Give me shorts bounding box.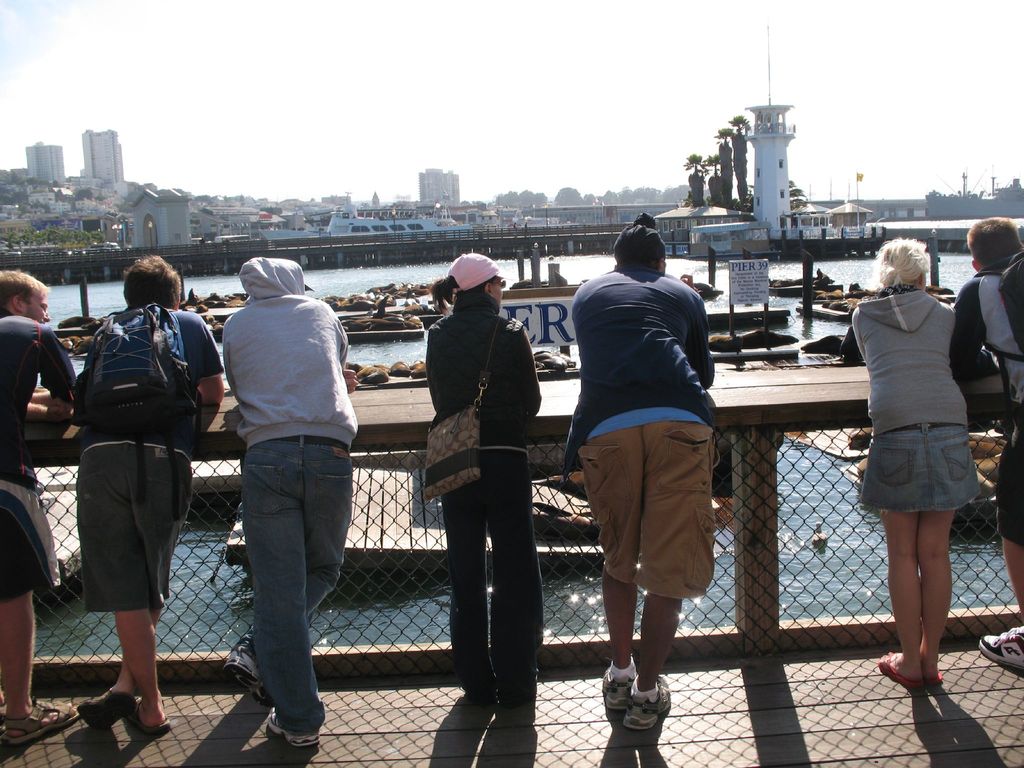
{"left": 860, "top": 428, "right": 972, "bottom": 505}.
